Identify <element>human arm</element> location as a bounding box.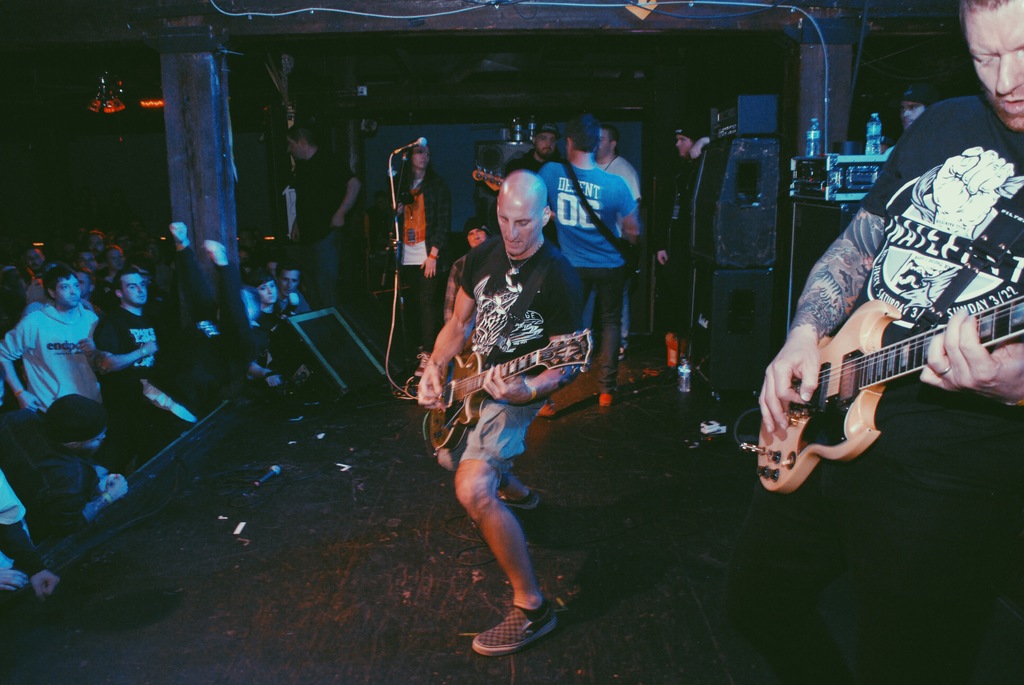
rect(424, 268, 483, 416).
